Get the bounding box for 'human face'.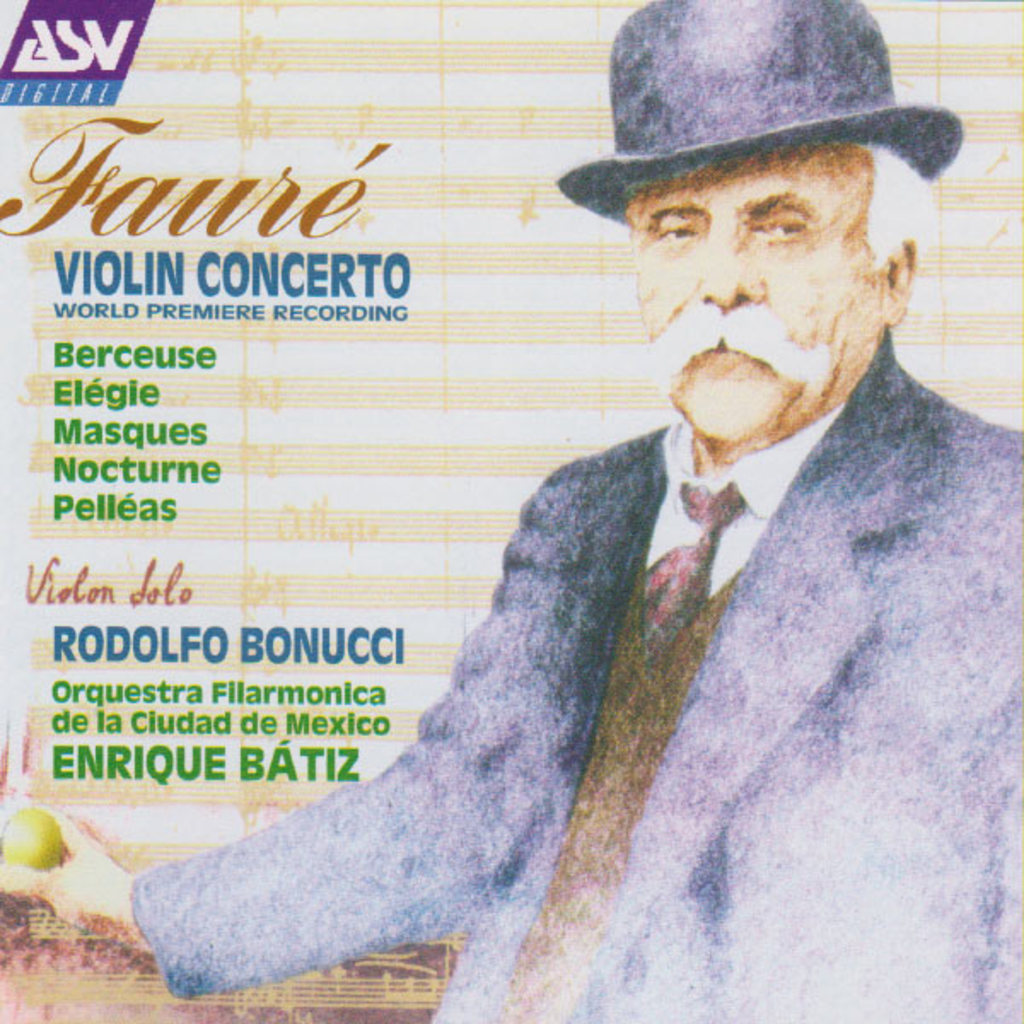
region(623, 142, 889, 440).
